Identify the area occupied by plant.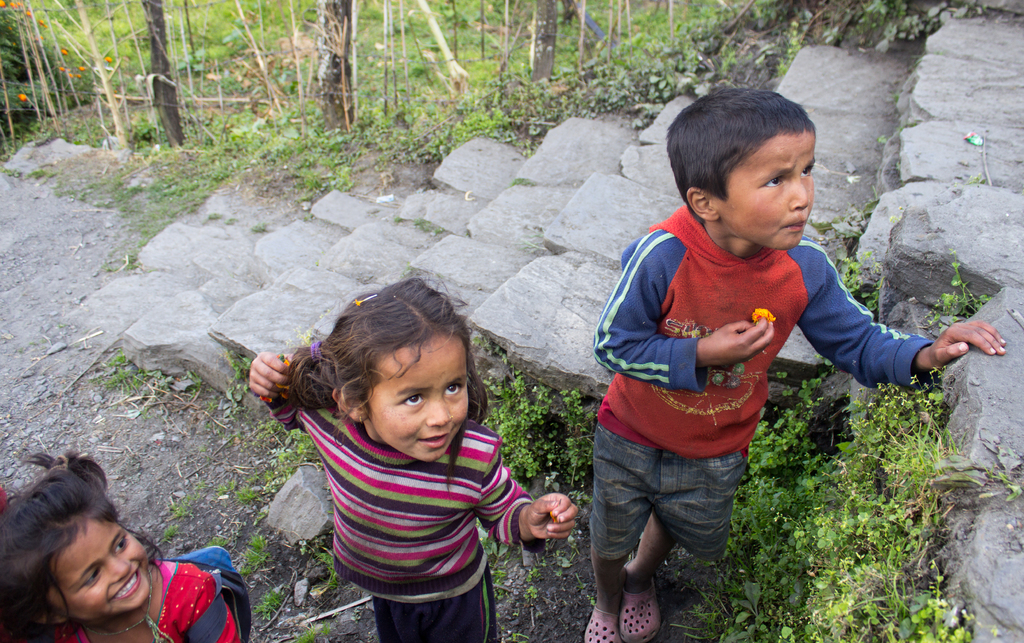
Area: 508/622/529/642.
